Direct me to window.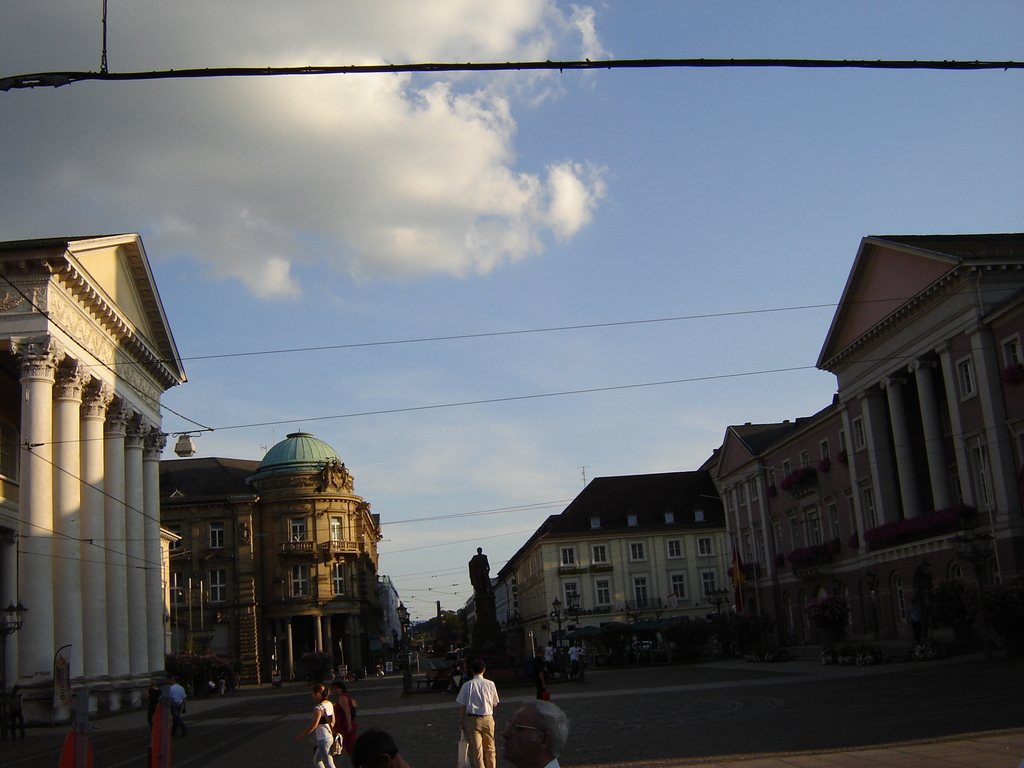
Direction: 629, 572, 652, 607.
